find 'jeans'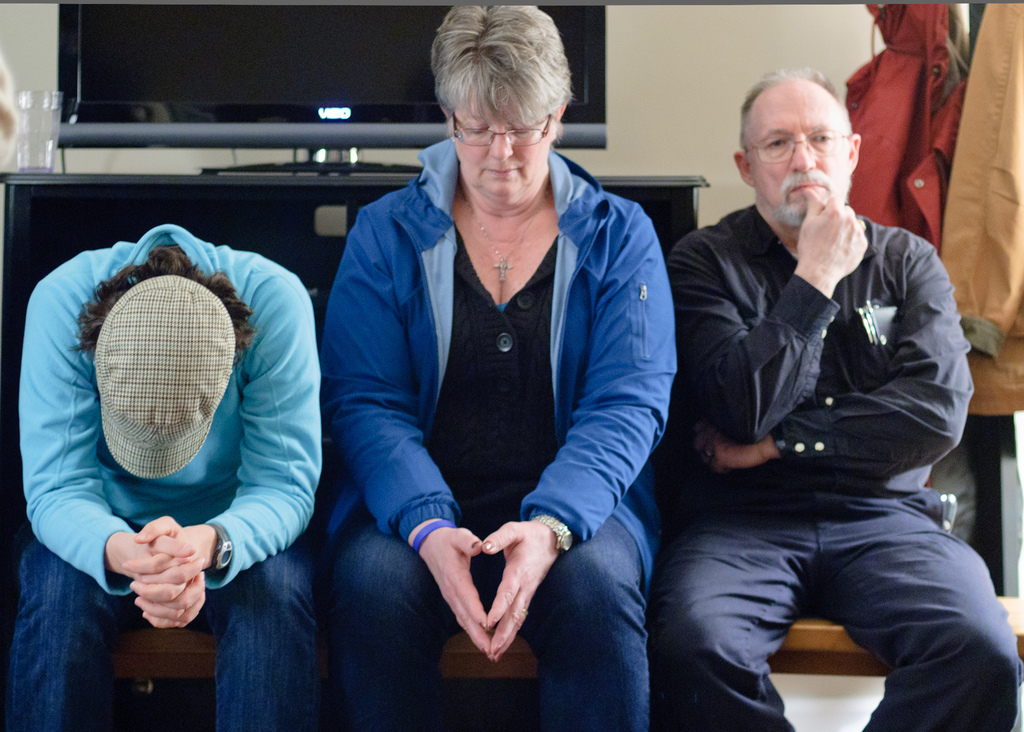
<box>334,518,648,731</box>
